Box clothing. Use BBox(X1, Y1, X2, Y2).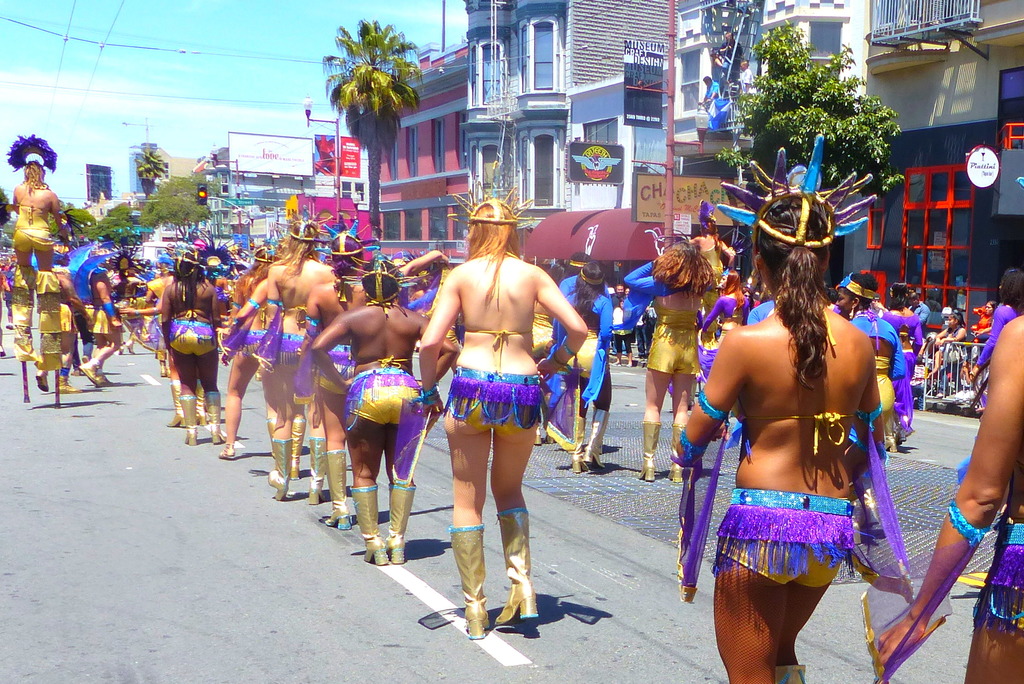
BBox(217, 320, 273, 352).
